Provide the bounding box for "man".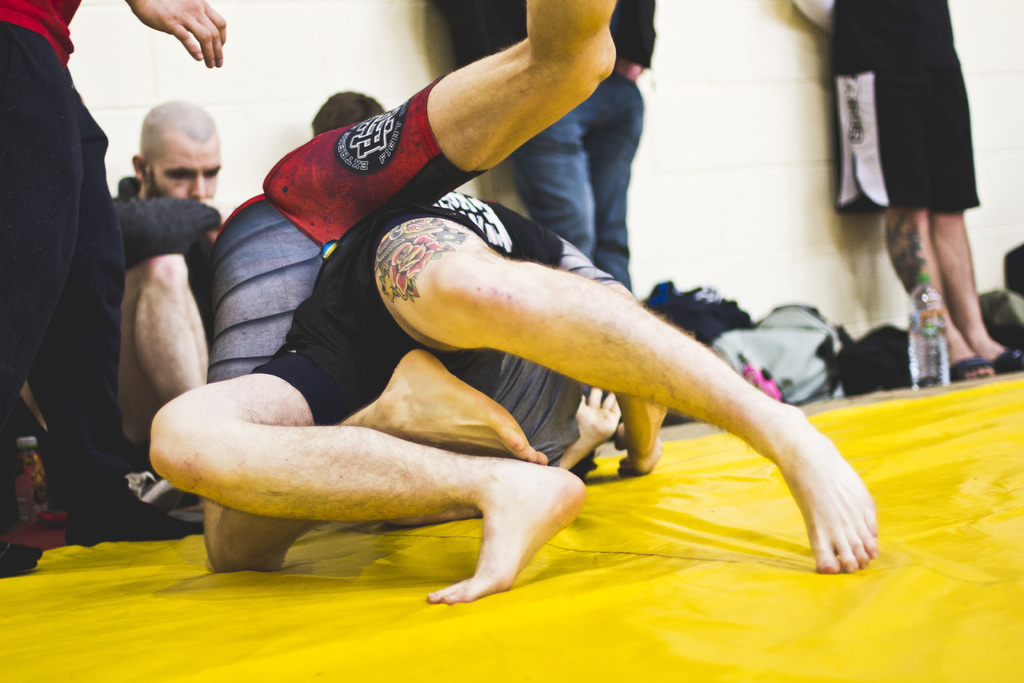
l=467, t=1, r=655, b=490.
